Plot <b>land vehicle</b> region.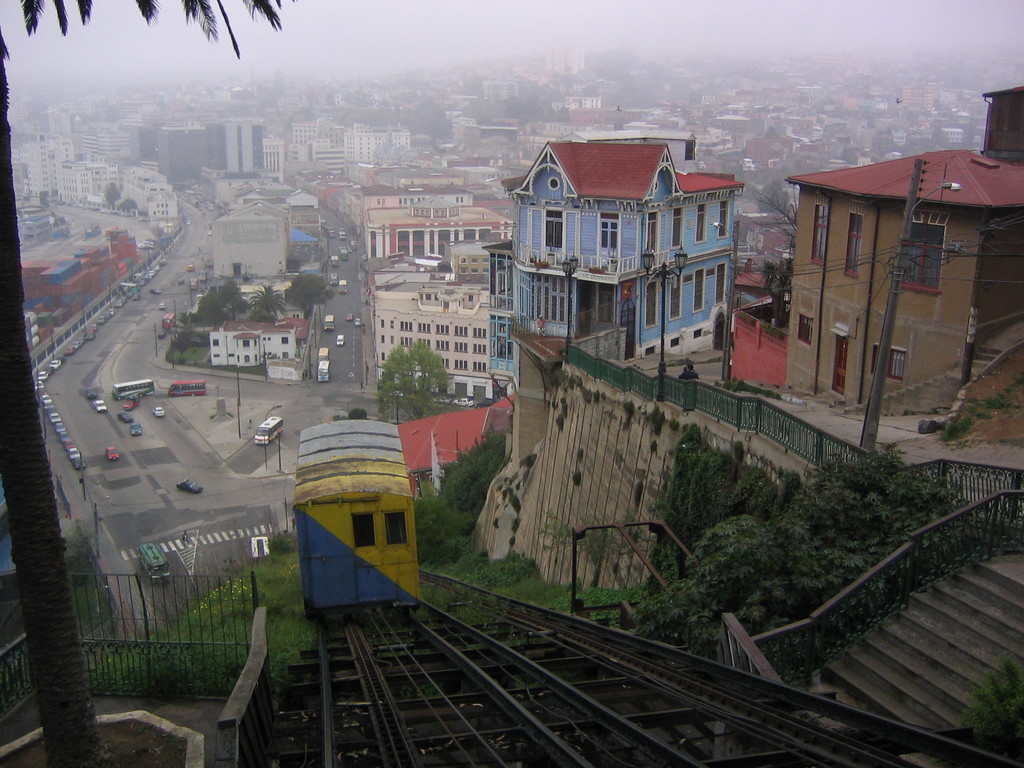
Plotted at 87,326,91,332.
